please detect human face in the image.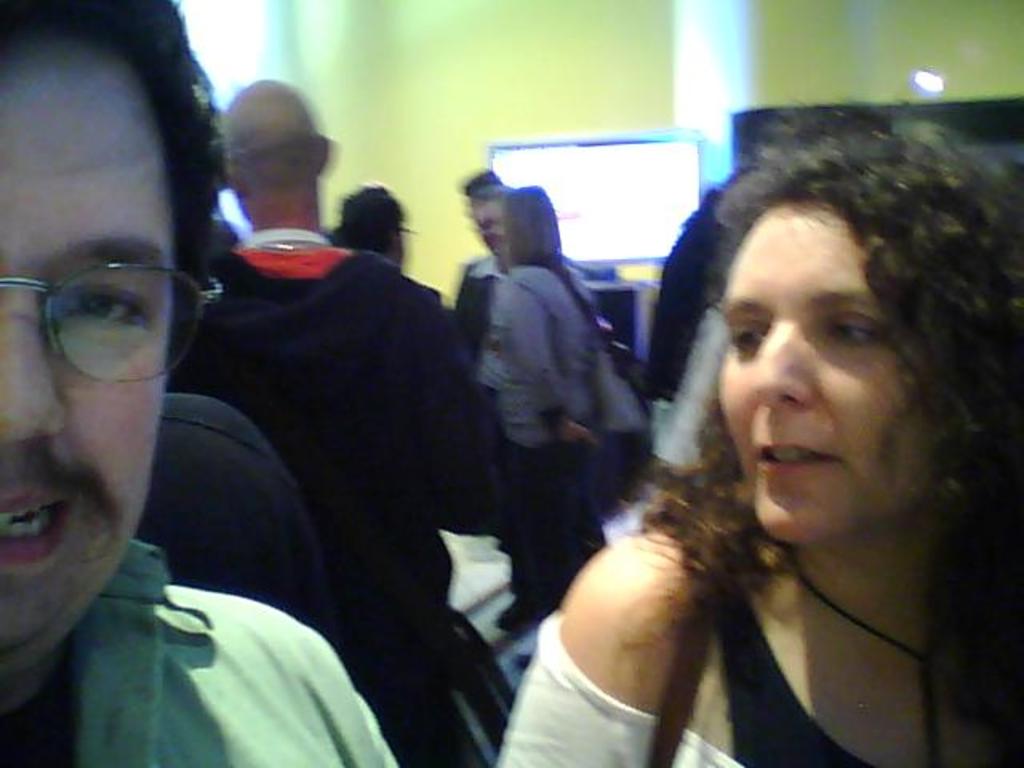
<bbox>0, 42, 182, 650</bbox>.
